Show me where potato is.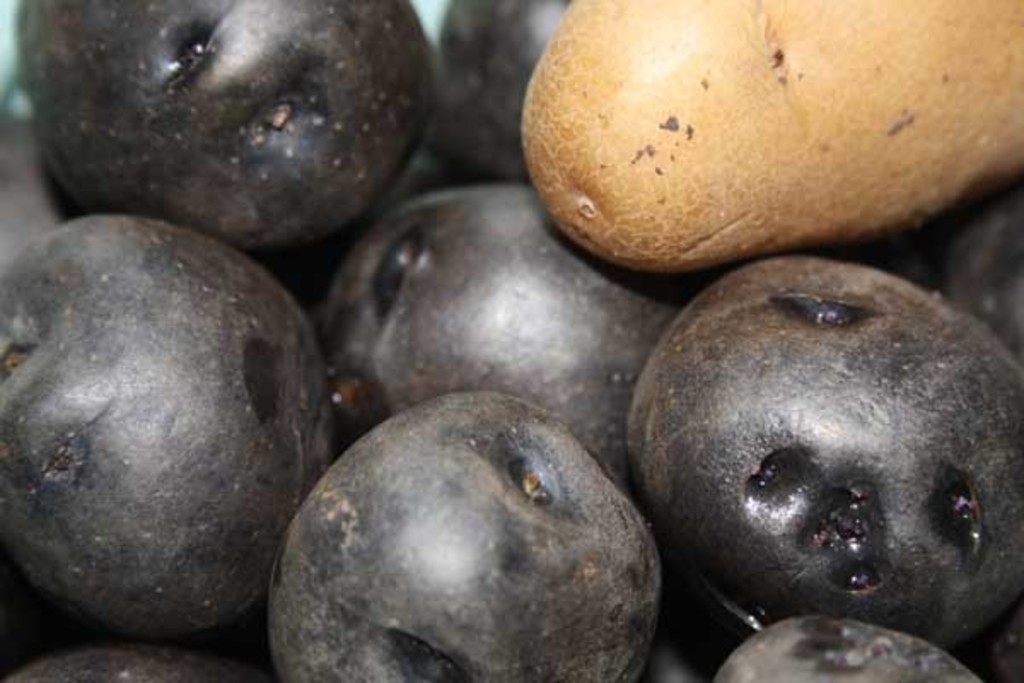
potato is at box(515, 0, 1022, 275).
